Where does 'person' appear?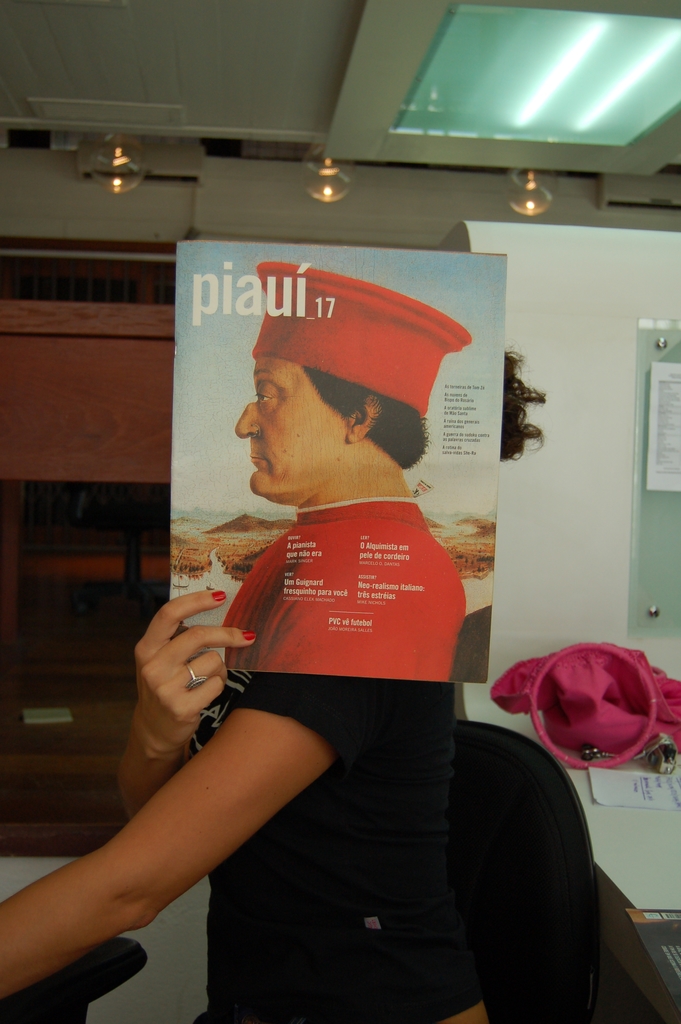
Appears at (211,257,476,678).
